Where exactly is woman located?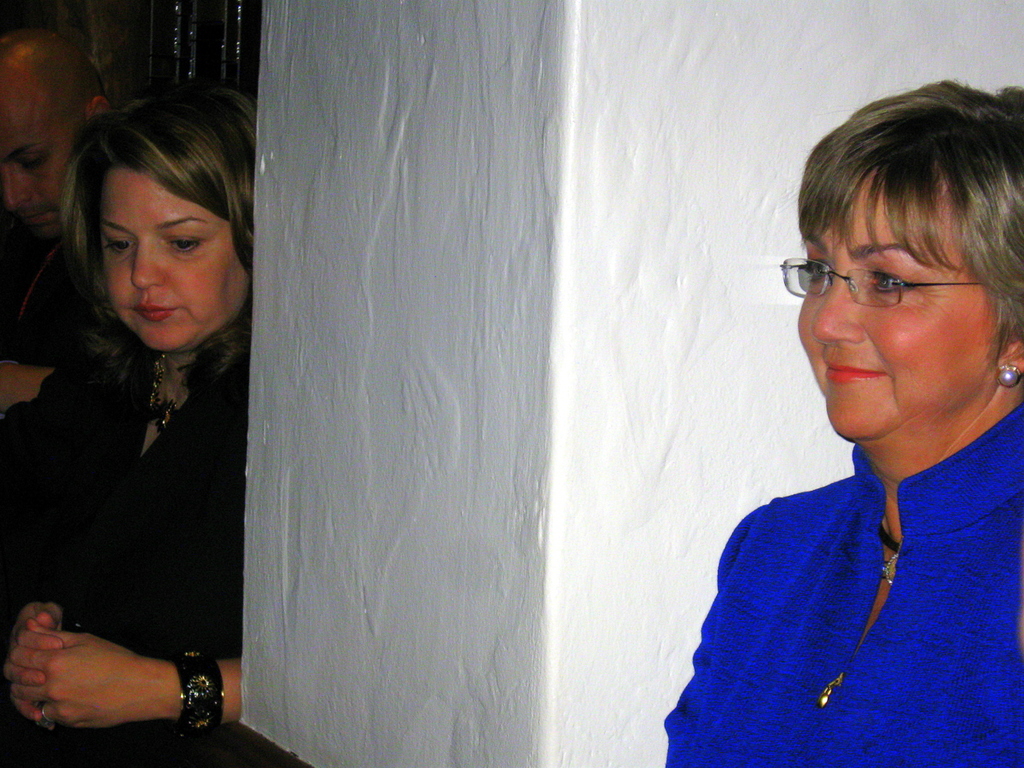
Its bounding box is <box>0,79,262,767</box>.
